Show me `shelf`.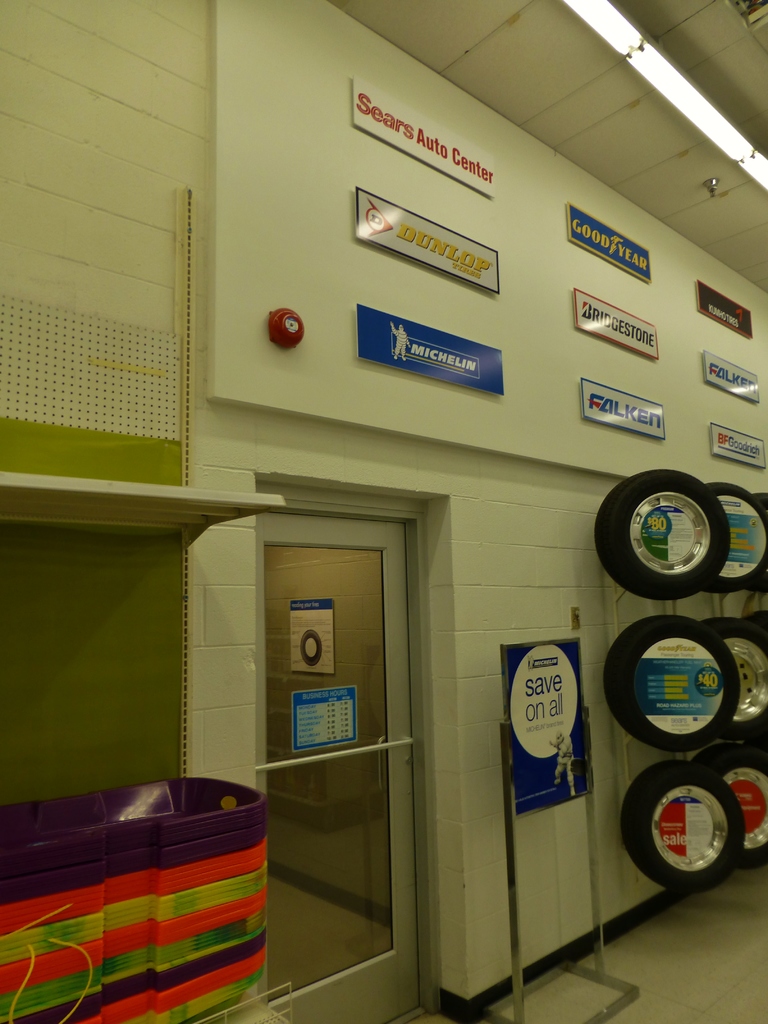
`shelf` is here: crop(0, 473, 284, 531).
